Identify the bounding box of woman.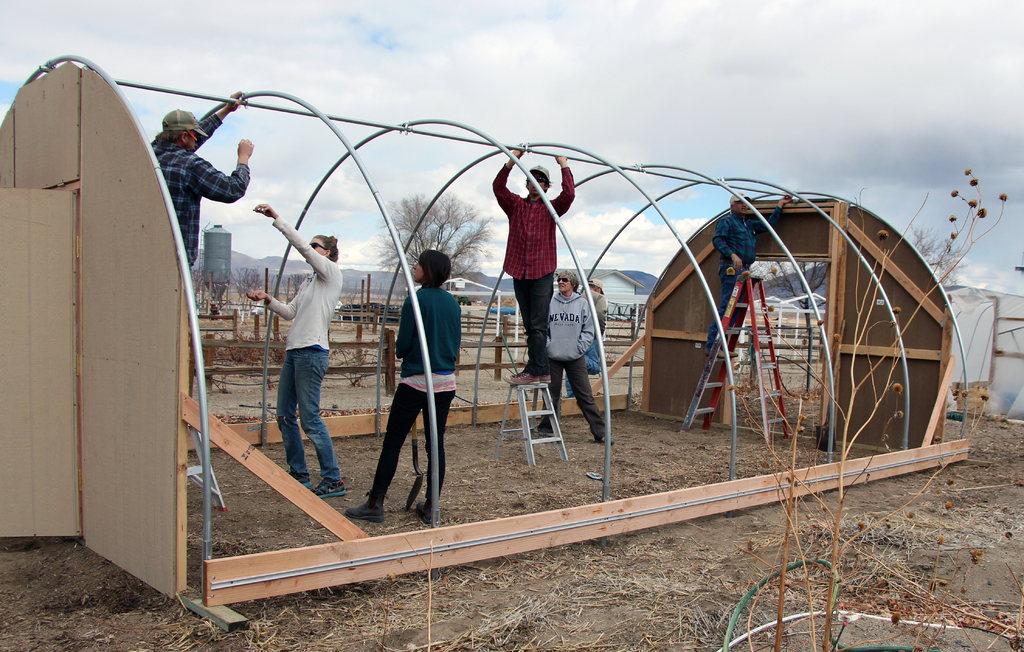
bbox=(236, 199, 348, 499).
